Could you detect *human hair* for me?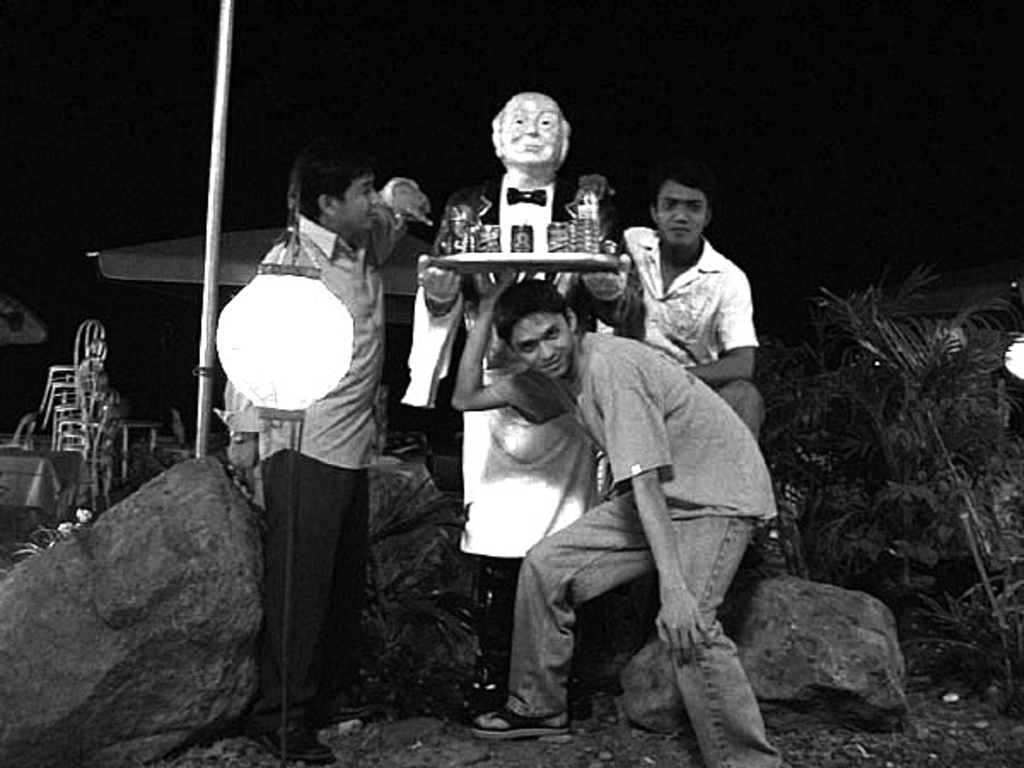
Detection result: 490,280,577,345.
